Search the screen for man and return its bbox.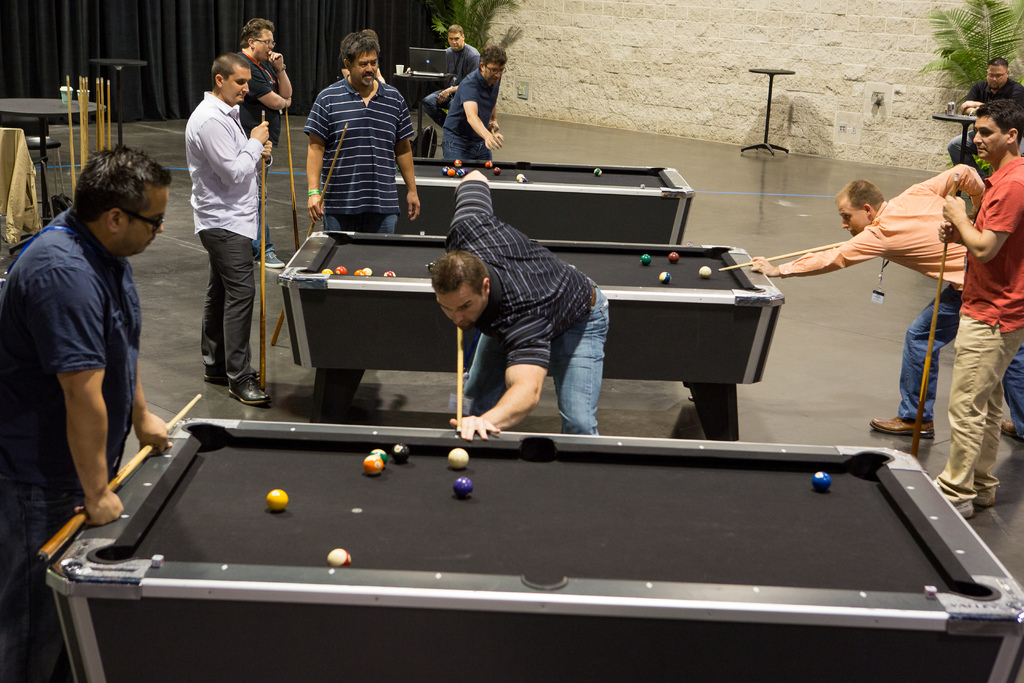
Found: {"left": 431, "top": 172, "right": 611, "bottom": 437}.
